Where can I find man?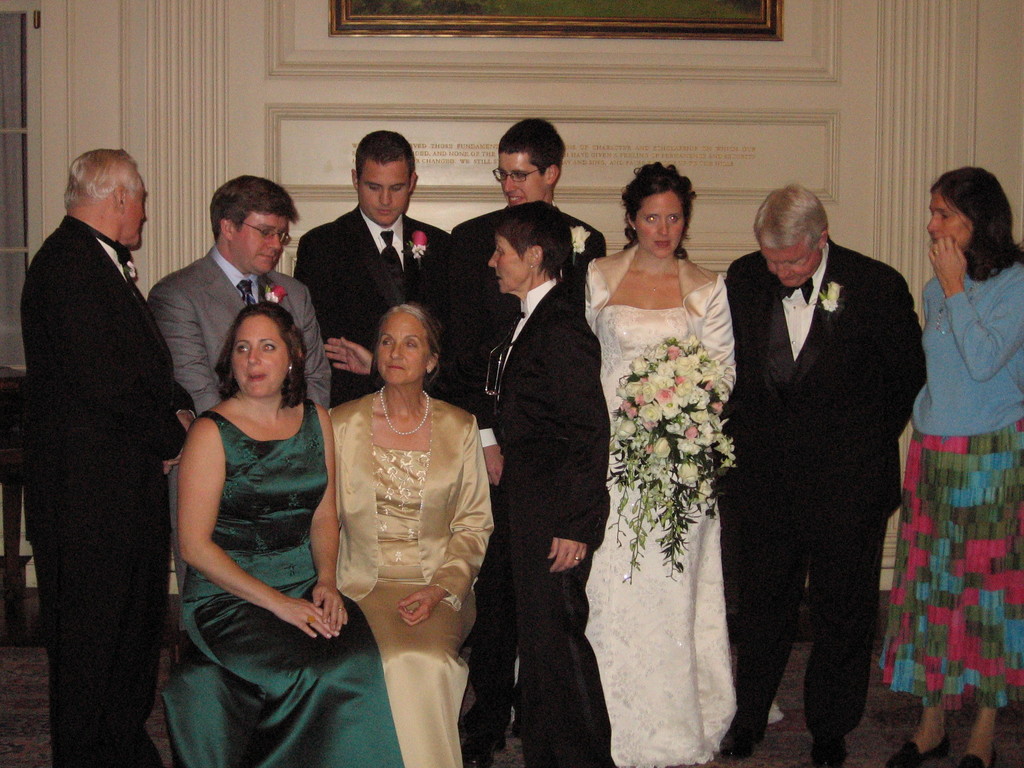
You can find it at 444,115,610,666.
